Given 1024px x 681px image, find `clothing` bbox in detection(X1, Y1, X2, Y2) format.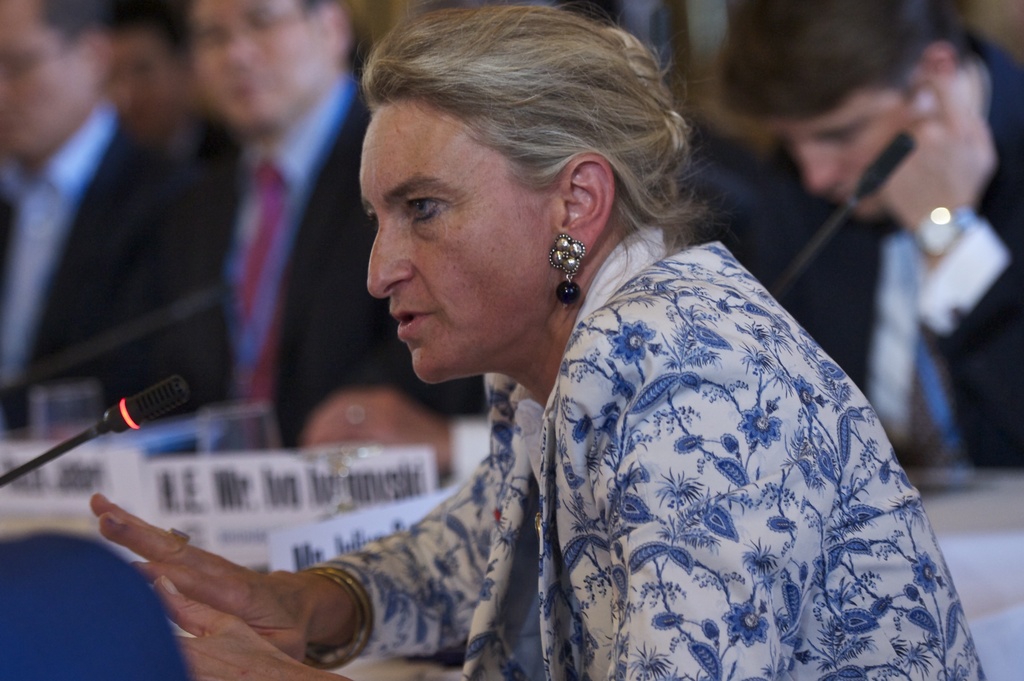
detection(155, 86, 477, 499).
